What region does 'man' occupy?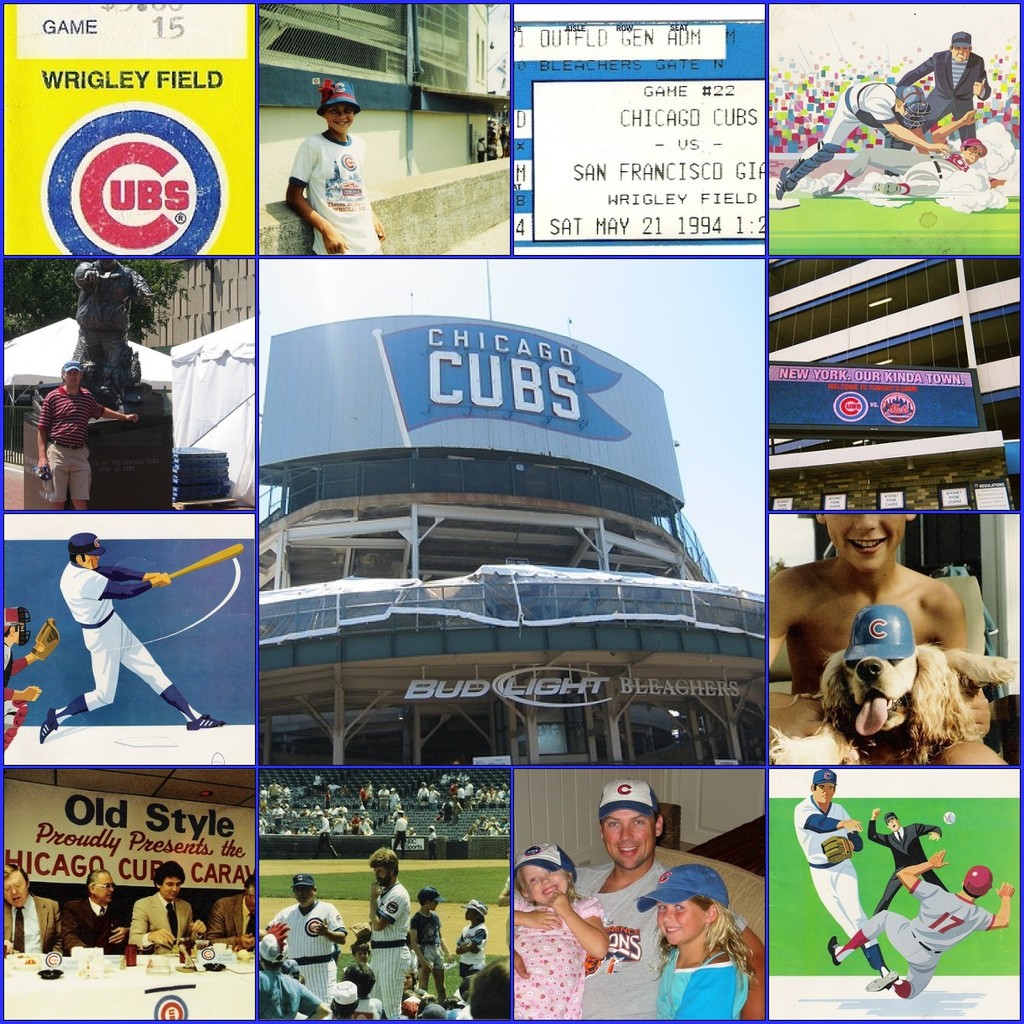
[831,847,1014,998].
